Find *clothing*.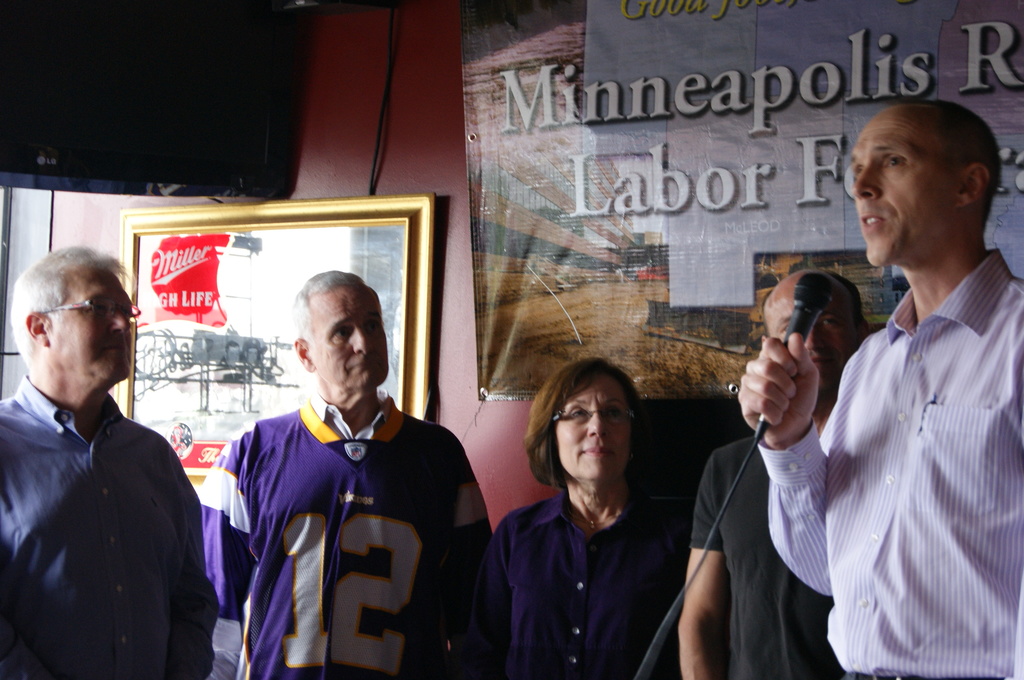
[697, 437, 843, 679].
